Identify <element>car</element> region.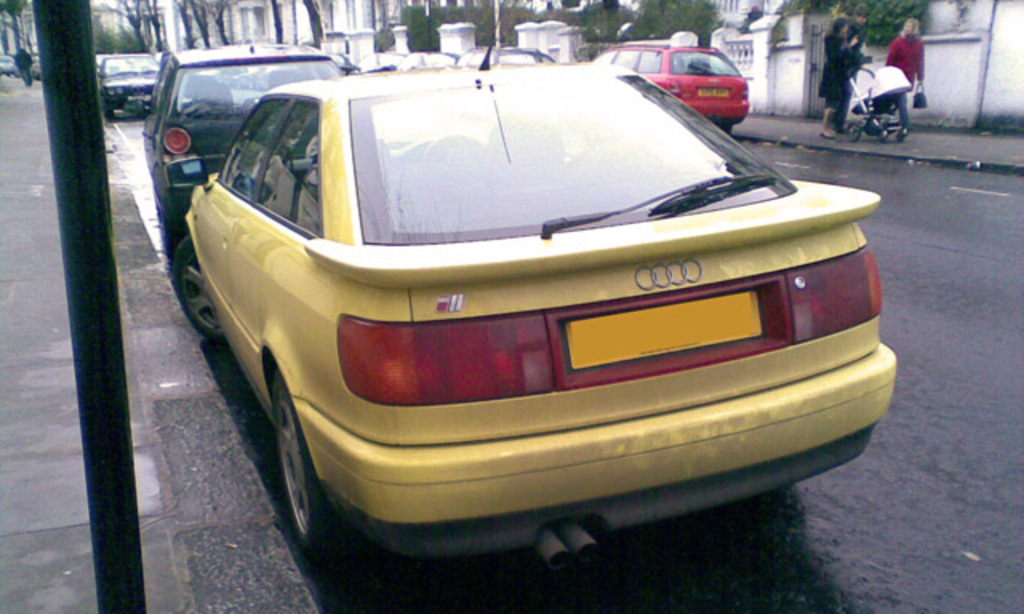
Region: 405:51:459:64.
